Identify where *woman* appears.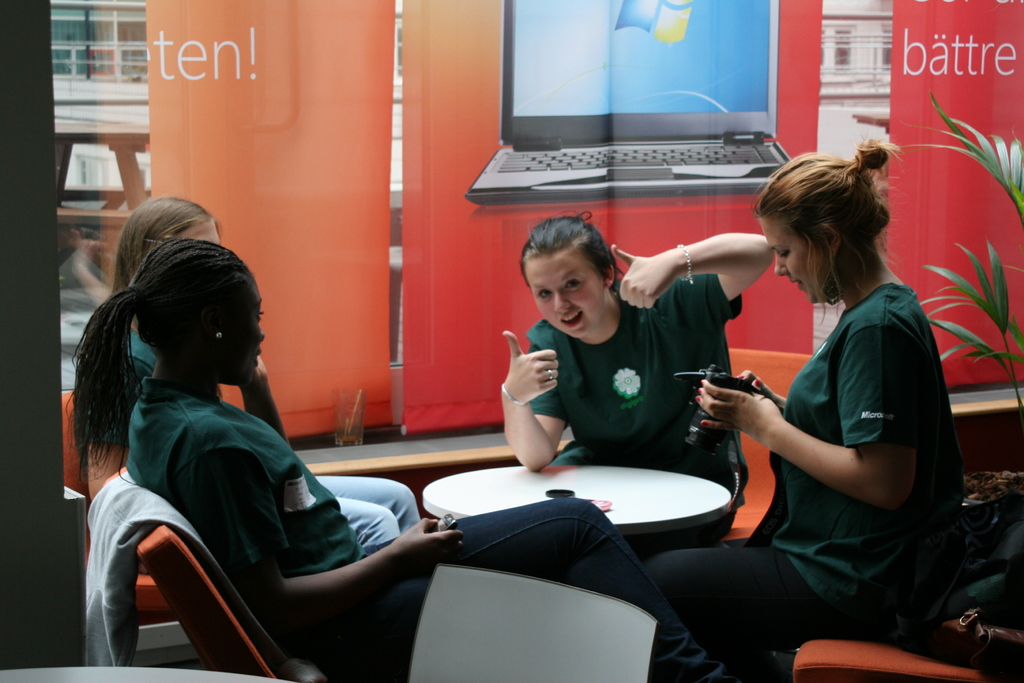
Appears at [488,202,781,530].
